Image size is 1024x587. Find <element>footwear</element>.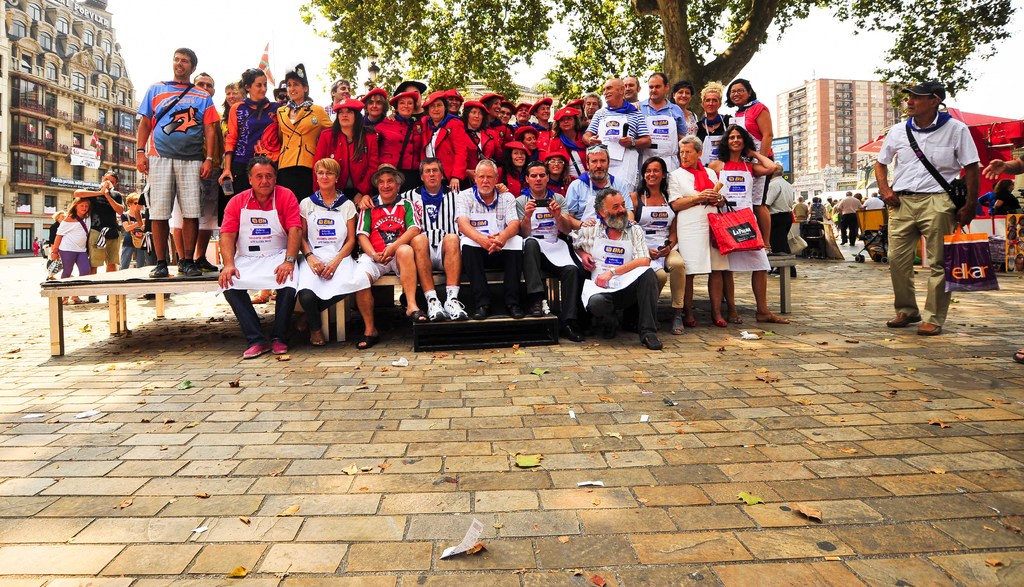
bbox=[72, 296, 86, 304].
